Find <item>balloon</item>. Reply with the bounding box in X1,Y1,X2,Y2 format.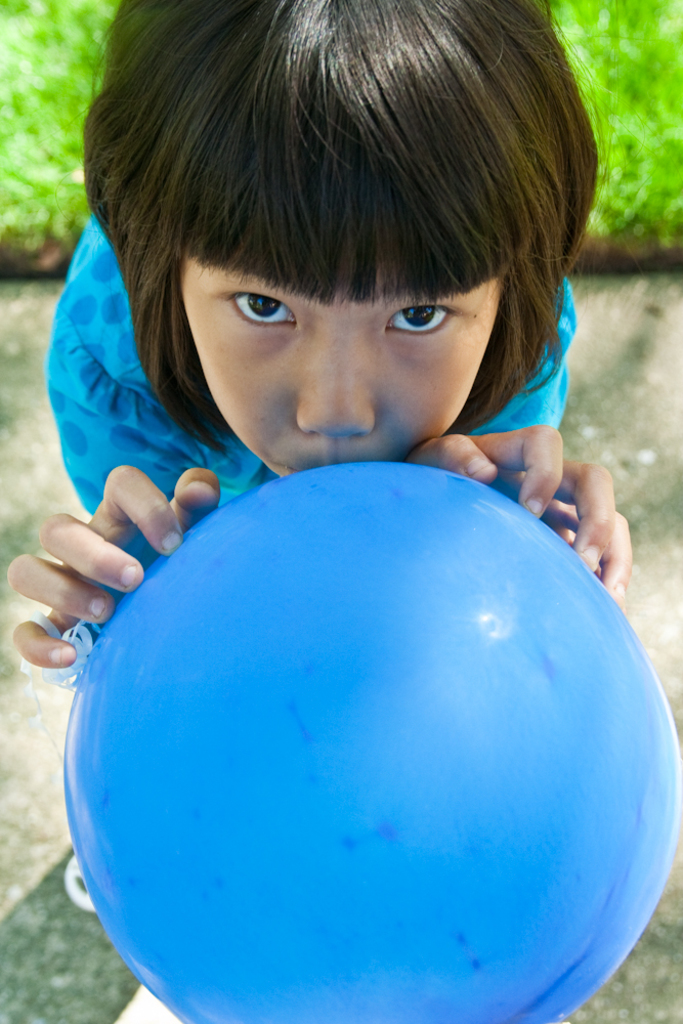
60,456,682,1023.
